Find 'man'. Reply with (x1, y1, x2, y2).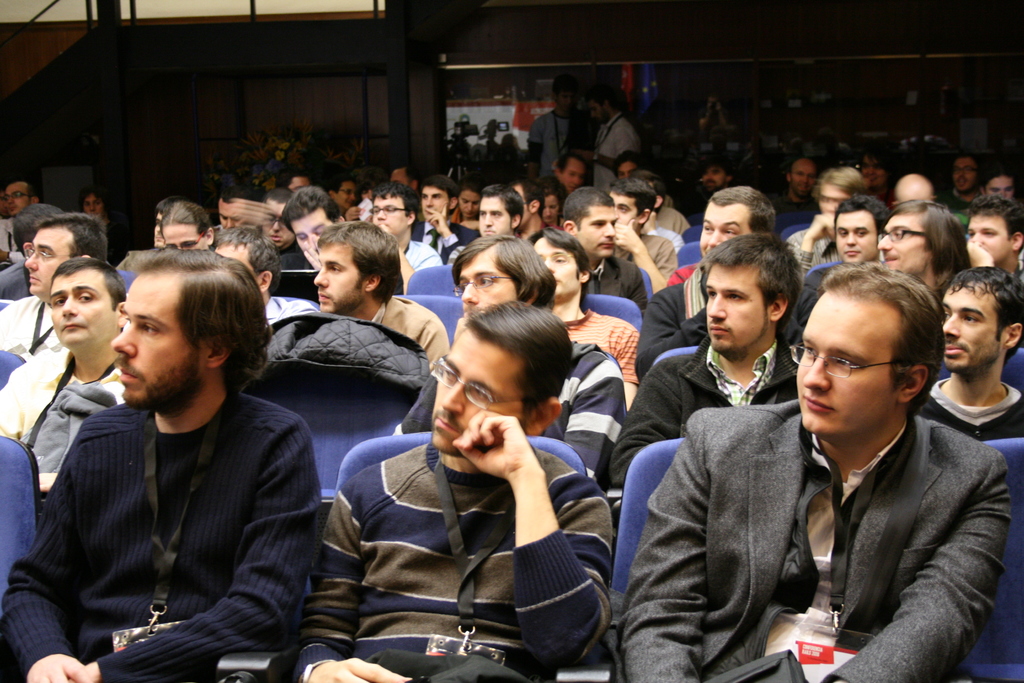
(386, 235, 615, 472).
